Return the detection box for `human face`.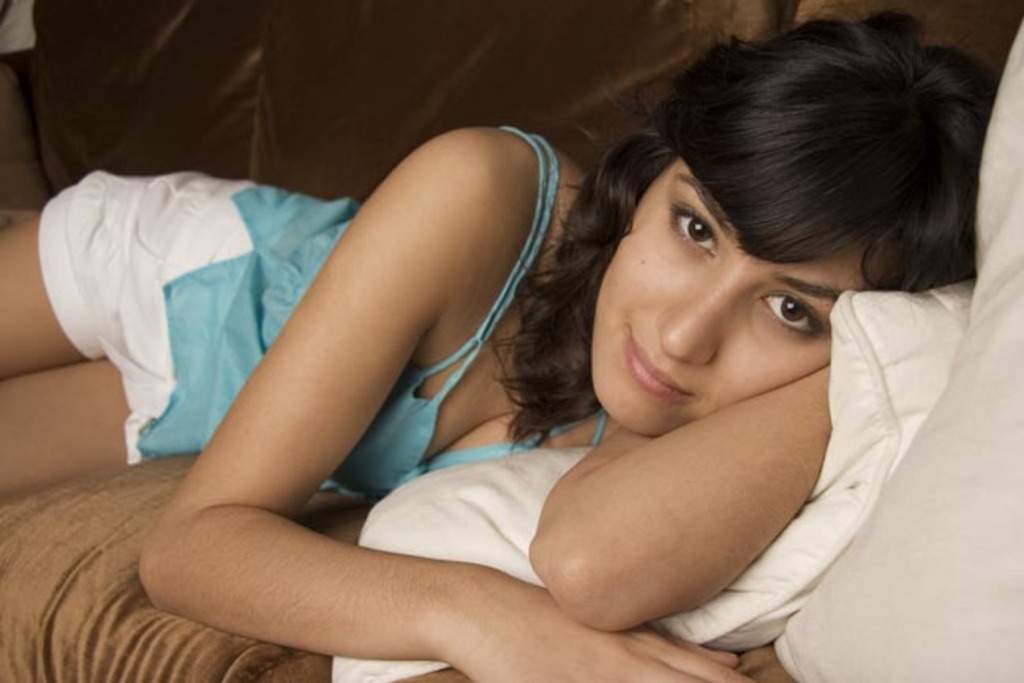
Rect(596, 158, 896, 440).
